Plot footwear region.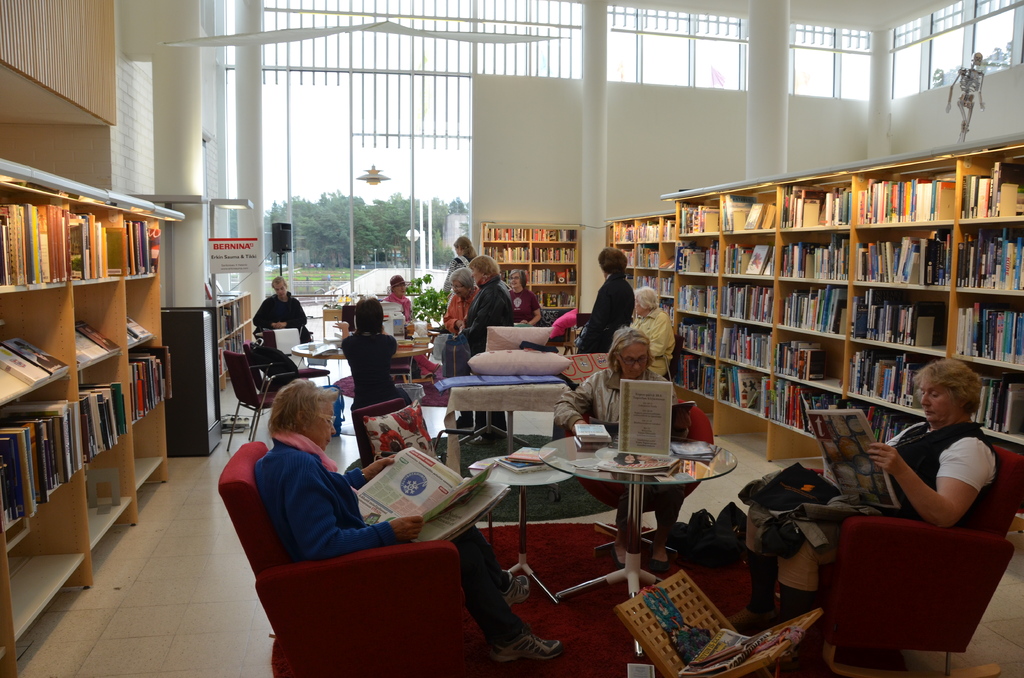
Plotted at box=[767, 647, 799, 672].
